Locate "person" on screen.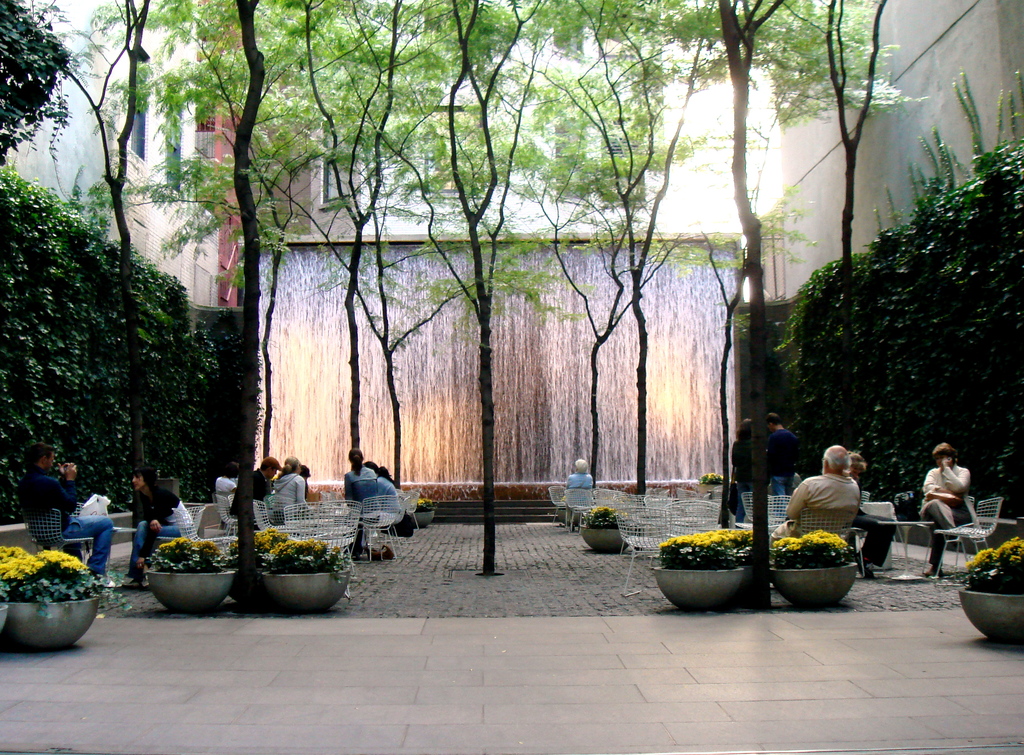
On screen at detection(770, 441, 855, 539).
